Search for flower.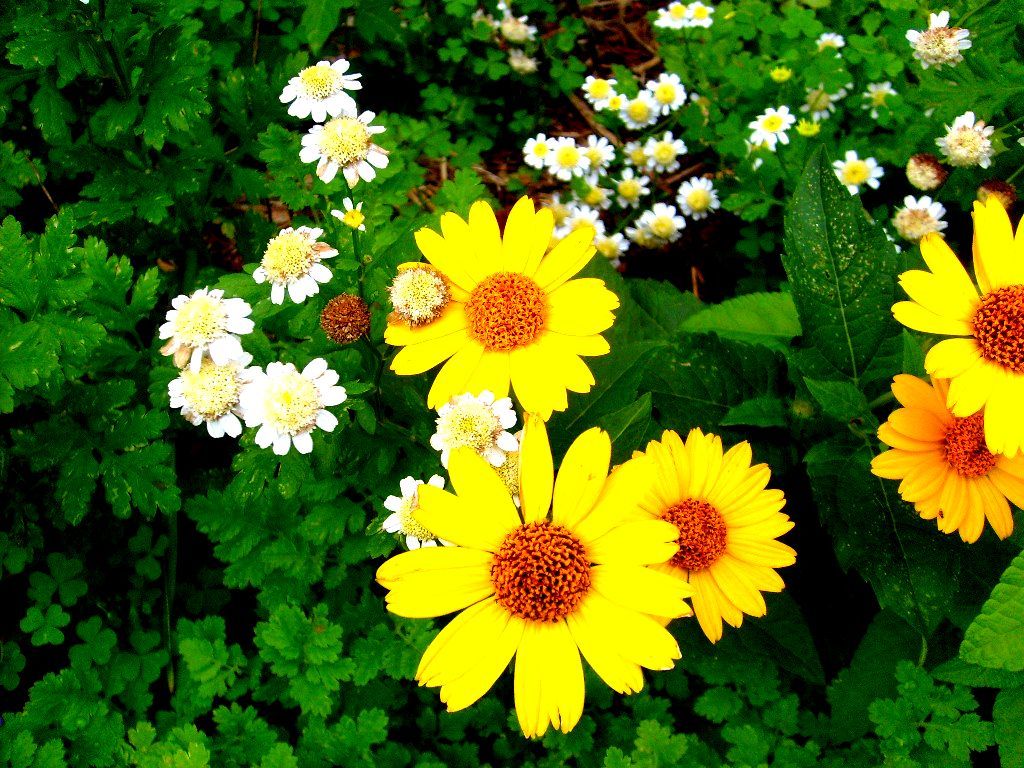
Found at 622 428 798 649.
